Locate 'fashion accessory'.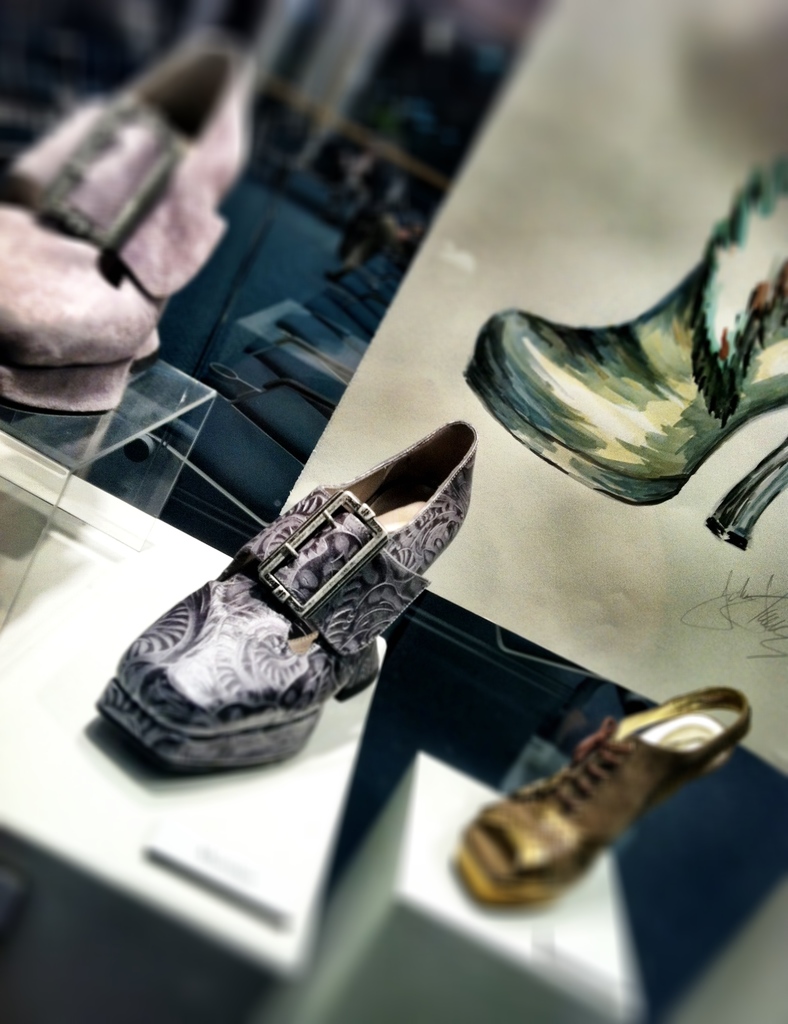
Bounding box: box(454, 682, 753, 918).
